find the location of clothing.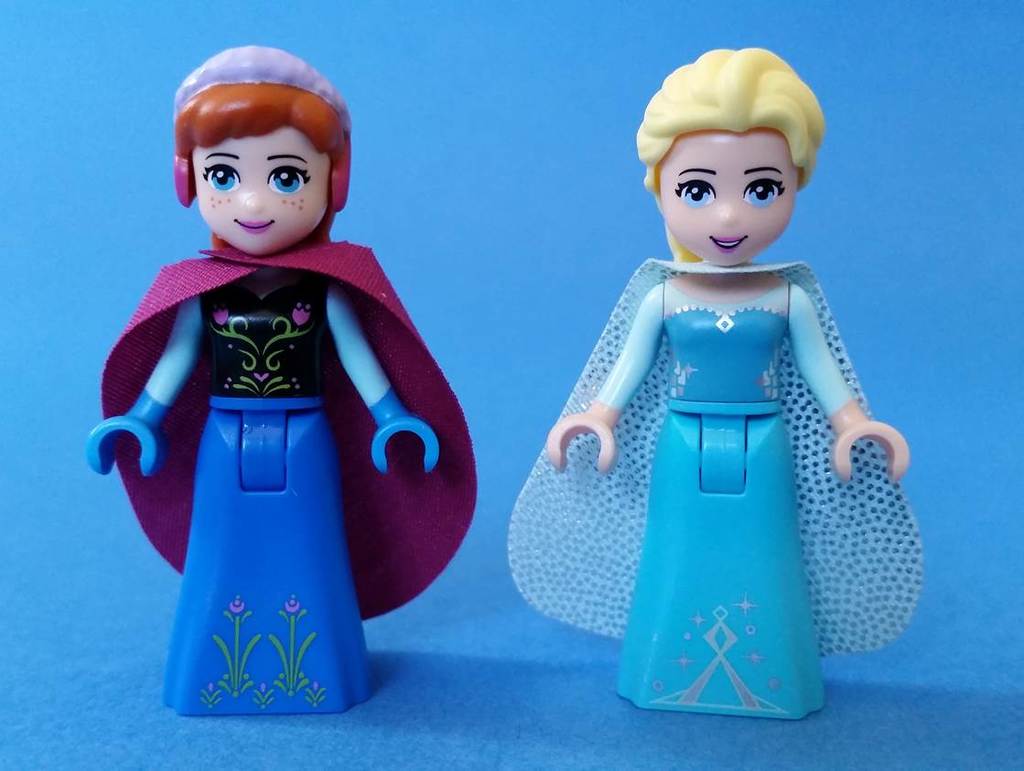
Location: <bbox>515, 184, 914, 692</bbox>.
